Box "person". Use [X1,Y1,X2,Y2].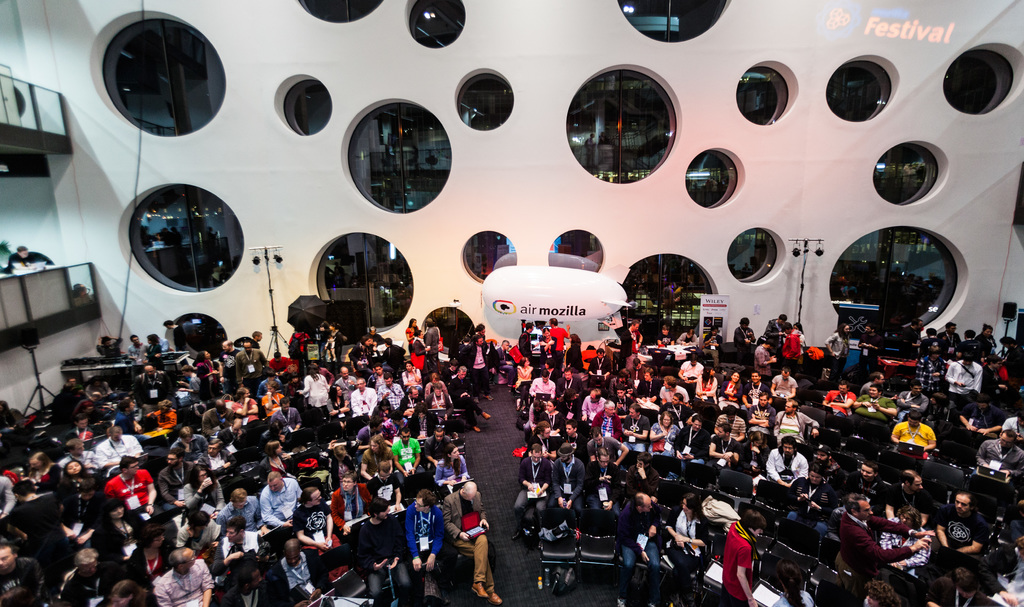
[260,439,300,482].
